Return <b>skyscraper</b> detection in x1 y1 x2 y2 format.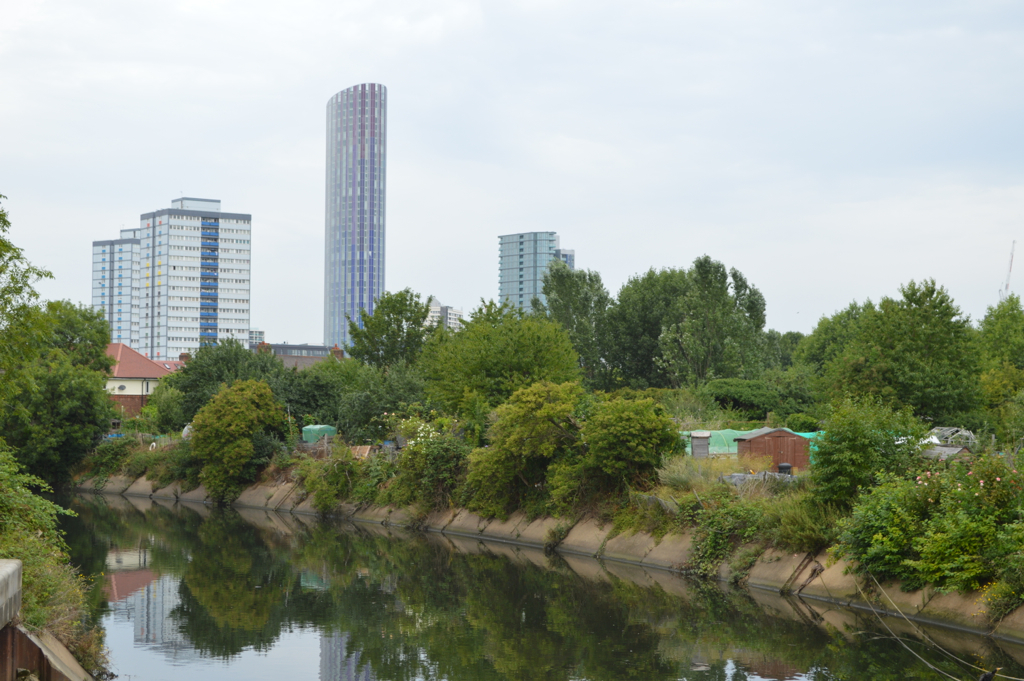
89 223 138 351.
